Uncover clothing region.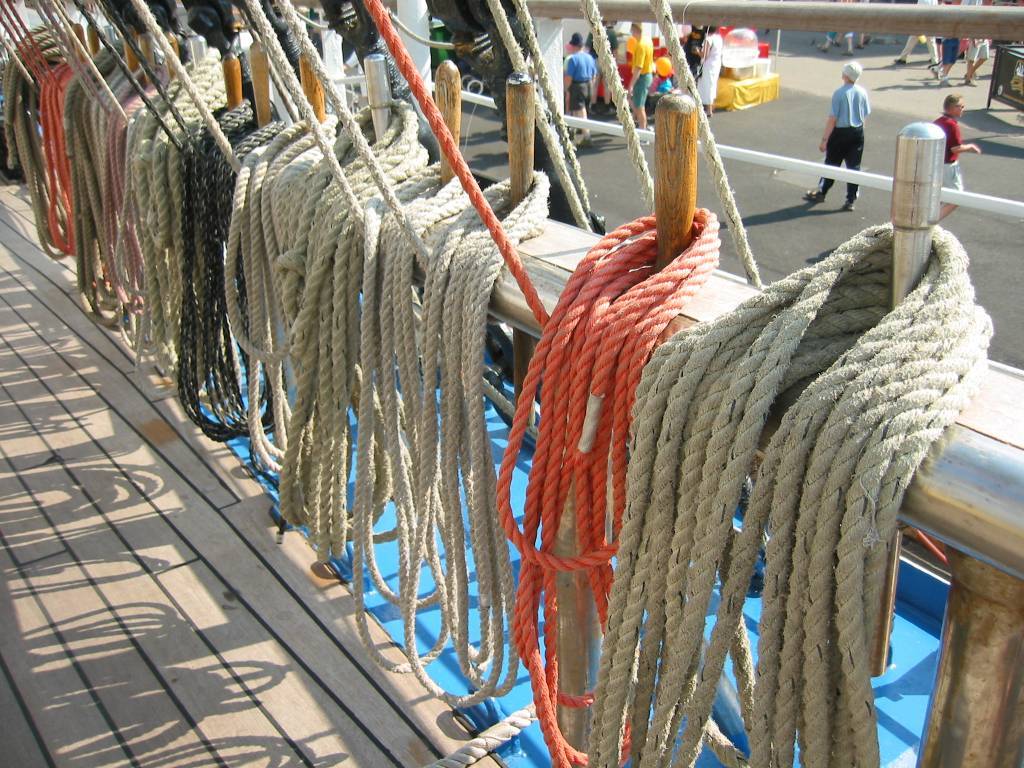
Uncovered: [x1=820, y1=0, x2=854, y2=42].
